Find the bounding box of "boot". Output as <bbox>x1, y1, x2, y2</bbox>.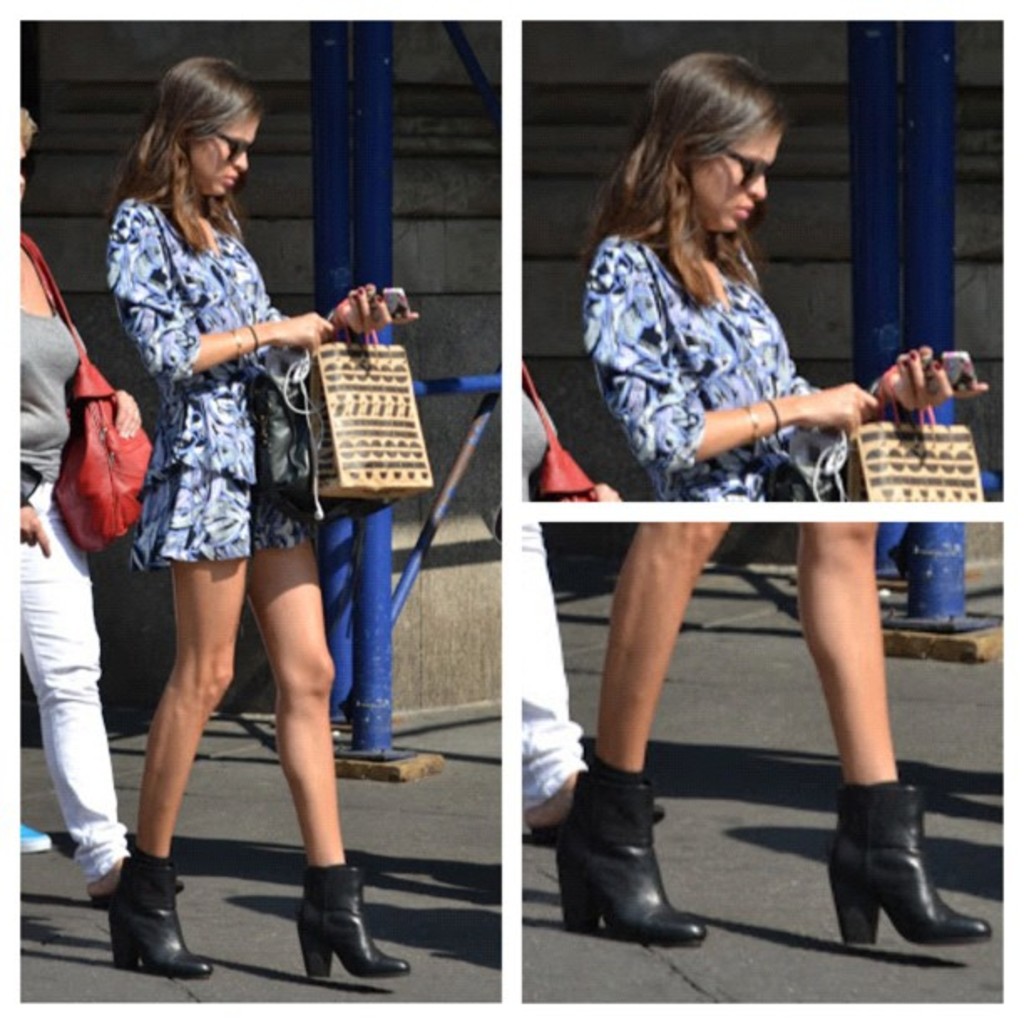
<bbox>110, 853, 214, 980</bbox>.
